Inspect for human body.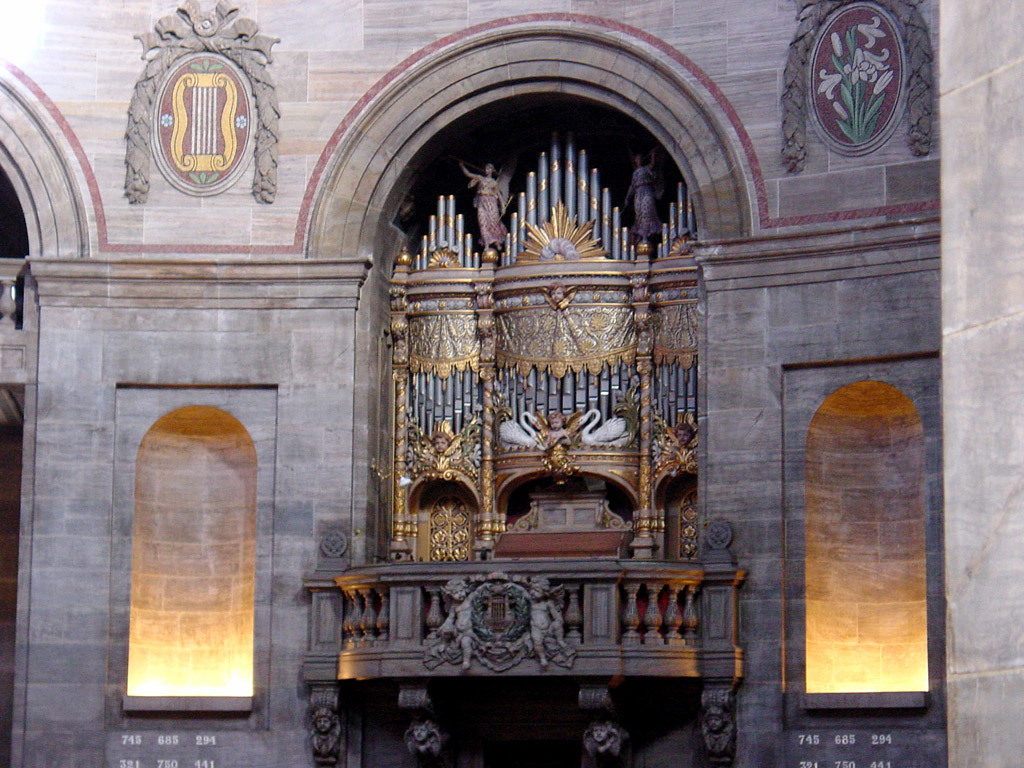
Inspection: bbox=(542, 409, 578, 449).
